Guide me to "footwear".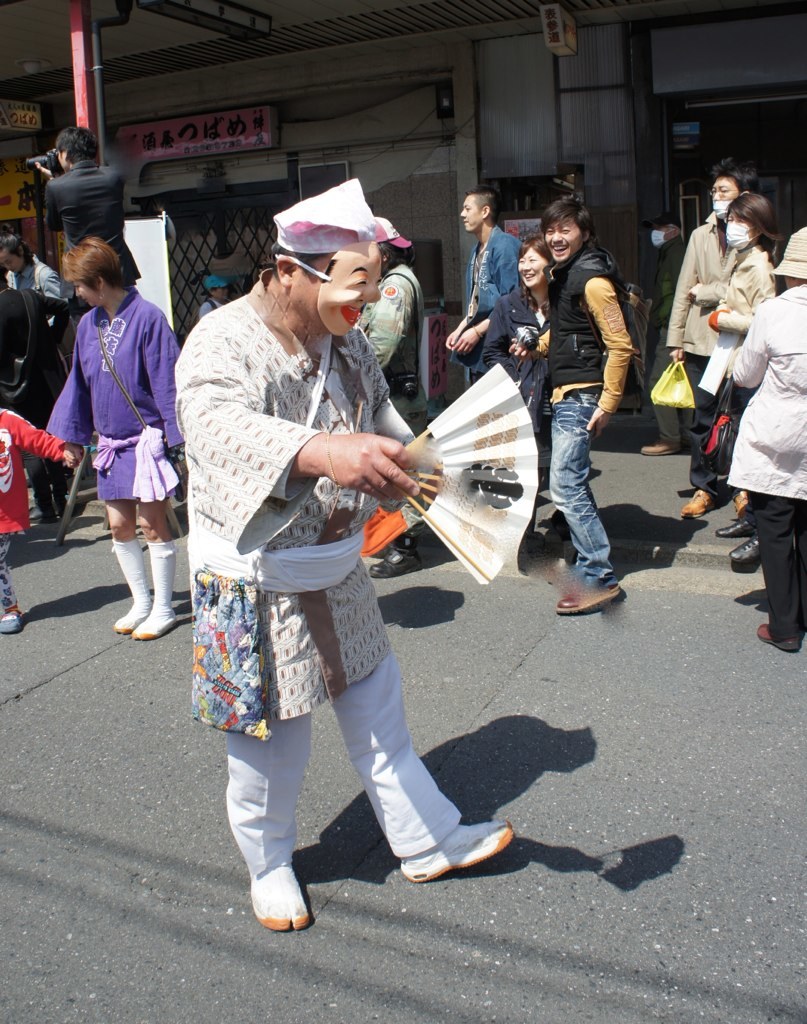
Guidance: 728, 539, 761, 558.
